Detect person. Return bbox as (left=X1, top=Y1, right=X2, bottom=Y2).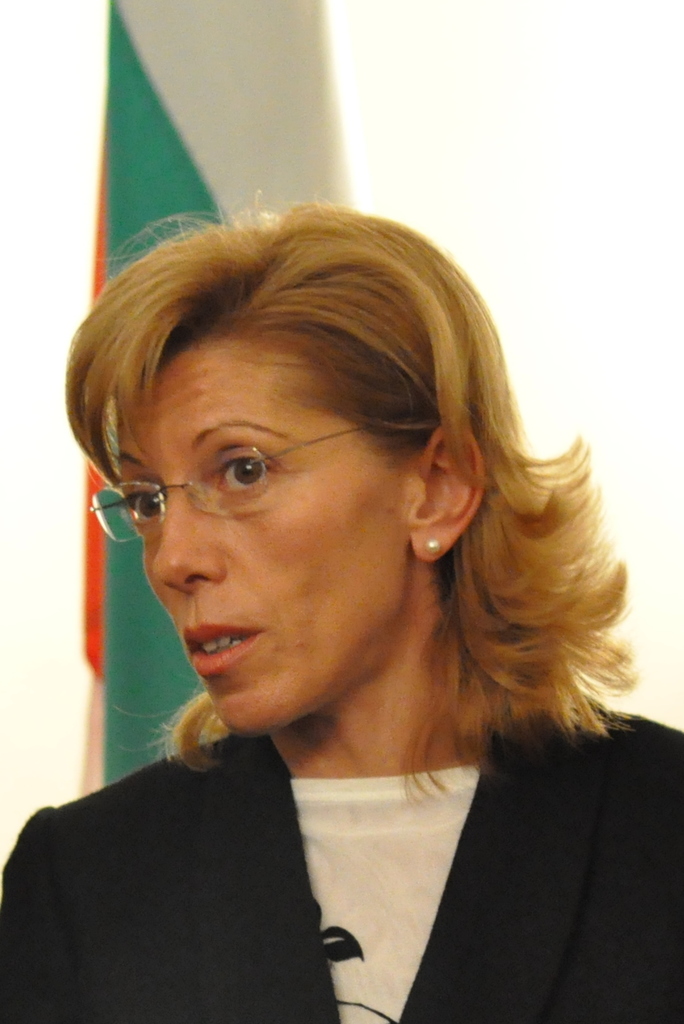
(left=0, top=172, right=683, bottom=1023).
